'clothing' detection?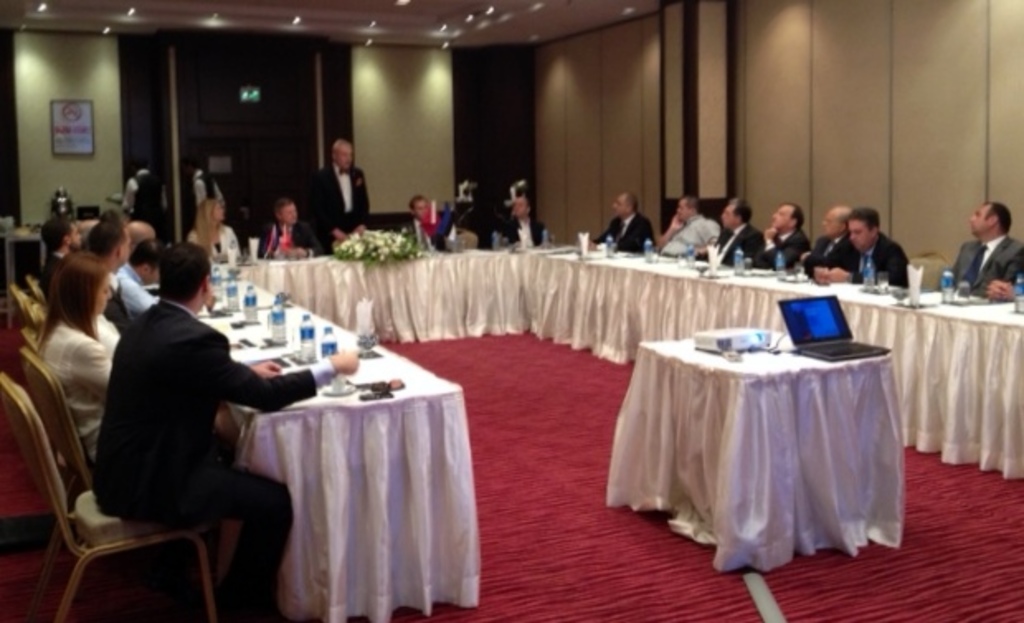
bbox=[514, 212, 547, 258]
